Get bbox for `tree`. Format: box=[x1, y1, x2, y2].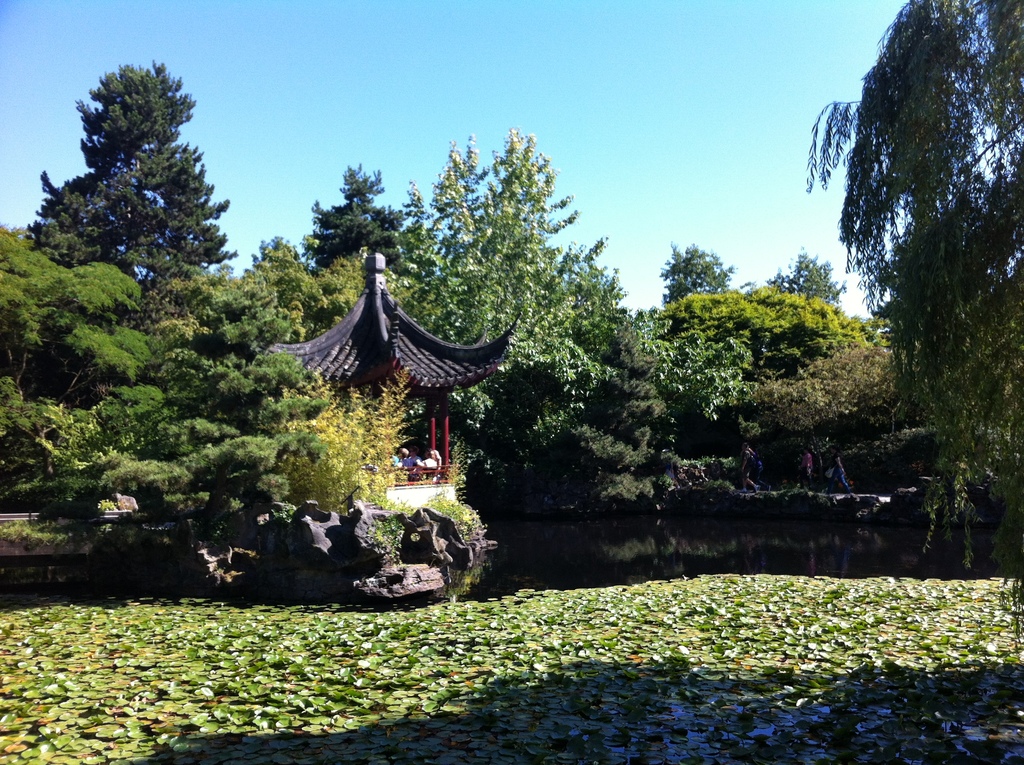
box=[19, 53, 228, 327].
